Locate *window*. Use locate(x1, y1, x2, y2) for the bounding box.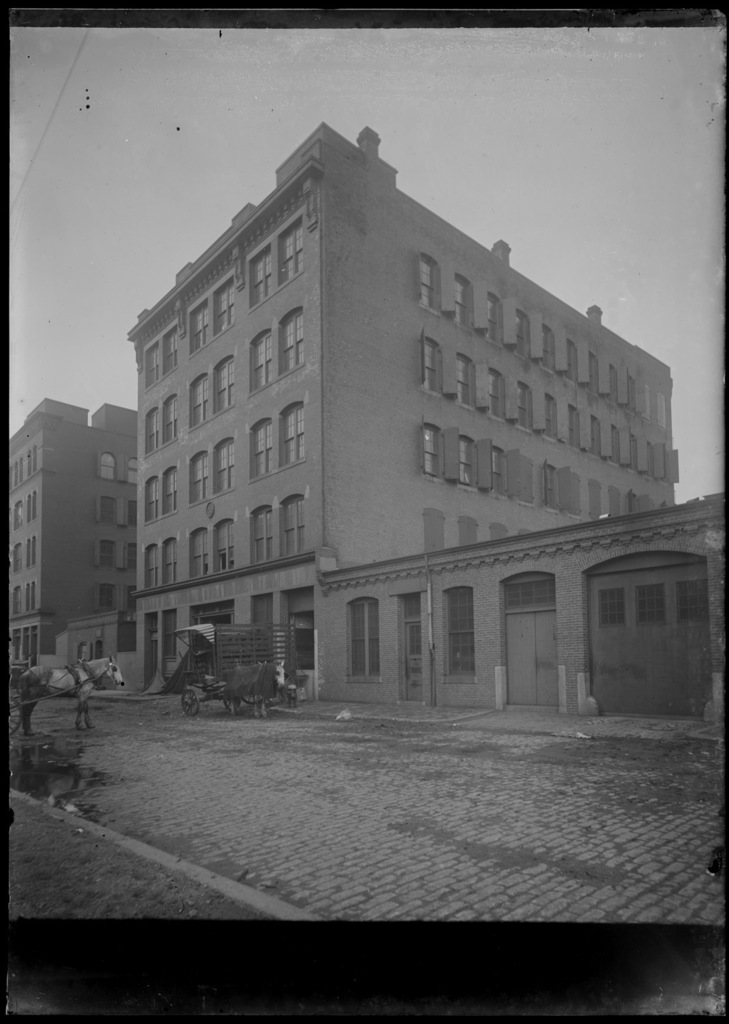
locate(439, 580, 481, 684).
